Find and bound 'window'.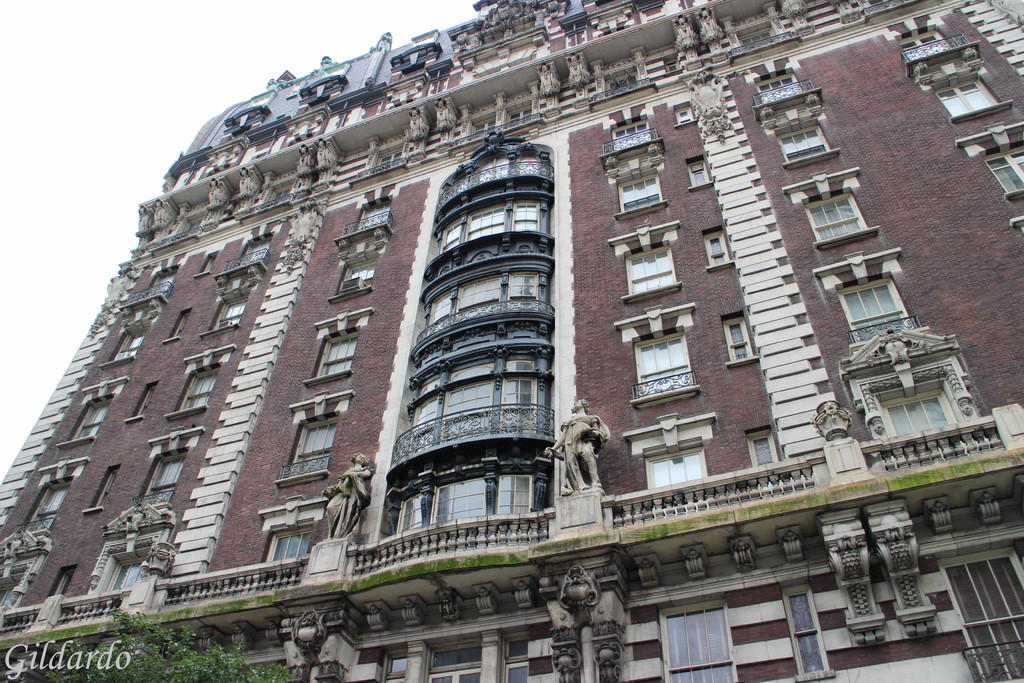
Bound: bbox(316, 336, 356, 375).
